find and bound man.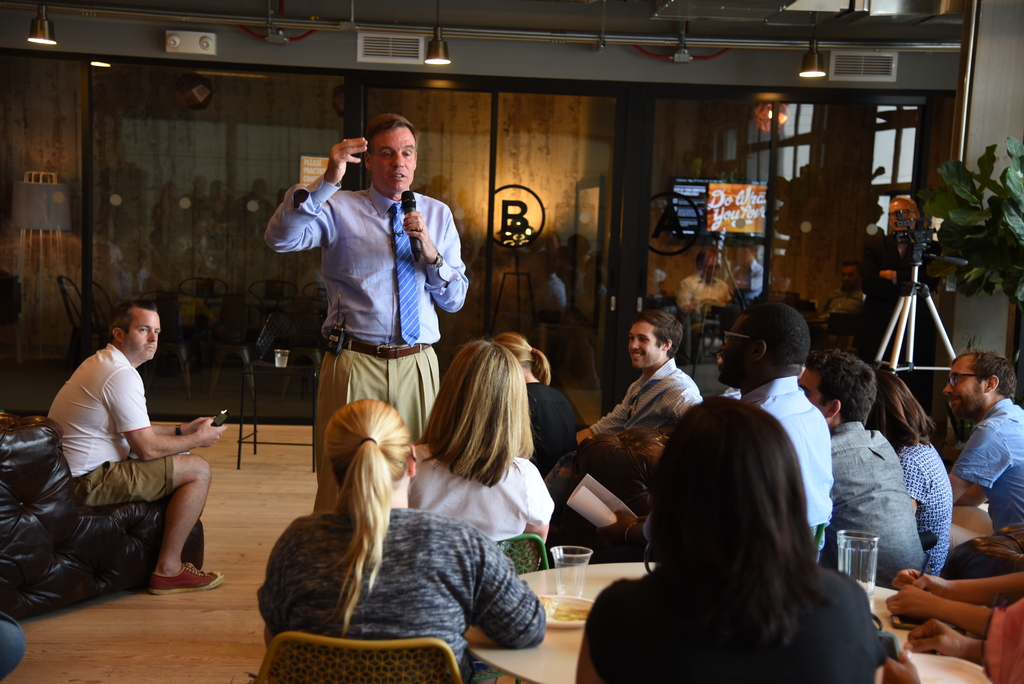
Bound: box=[799, 348, 927, 600].
